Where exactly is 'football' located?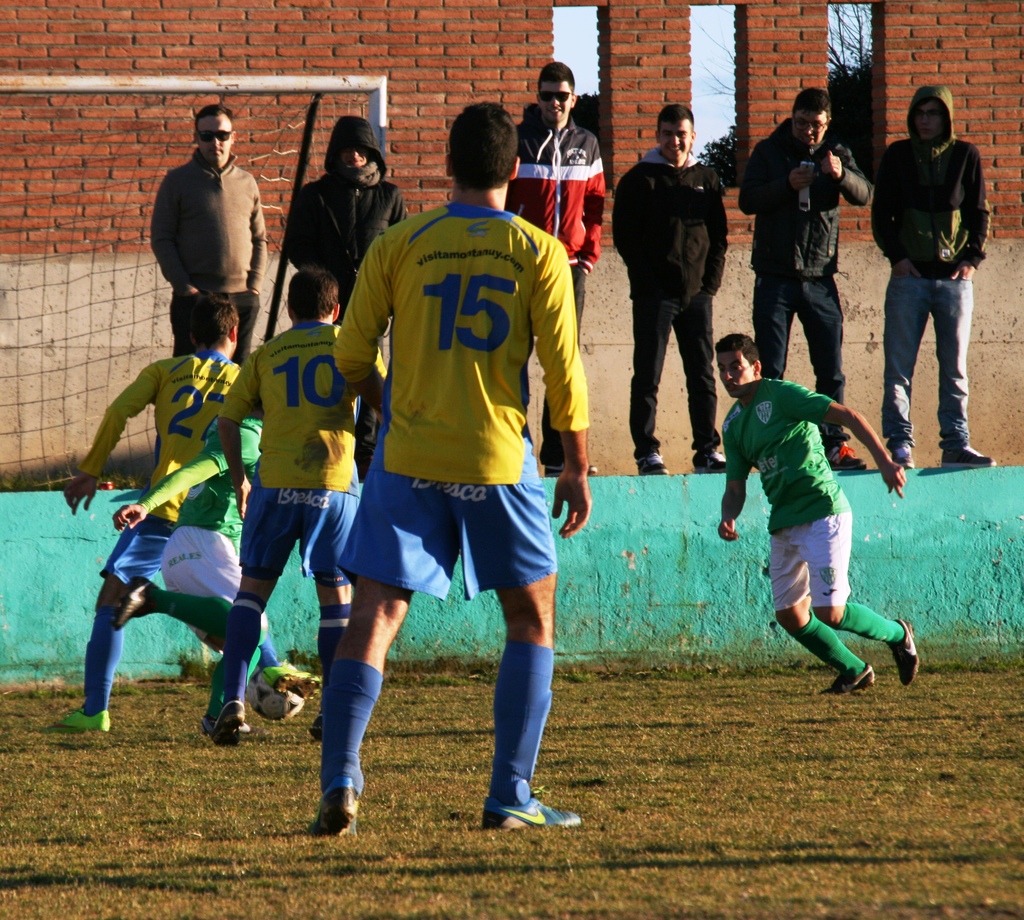
Its bounding box is crop(247, 671, 304, 723).
